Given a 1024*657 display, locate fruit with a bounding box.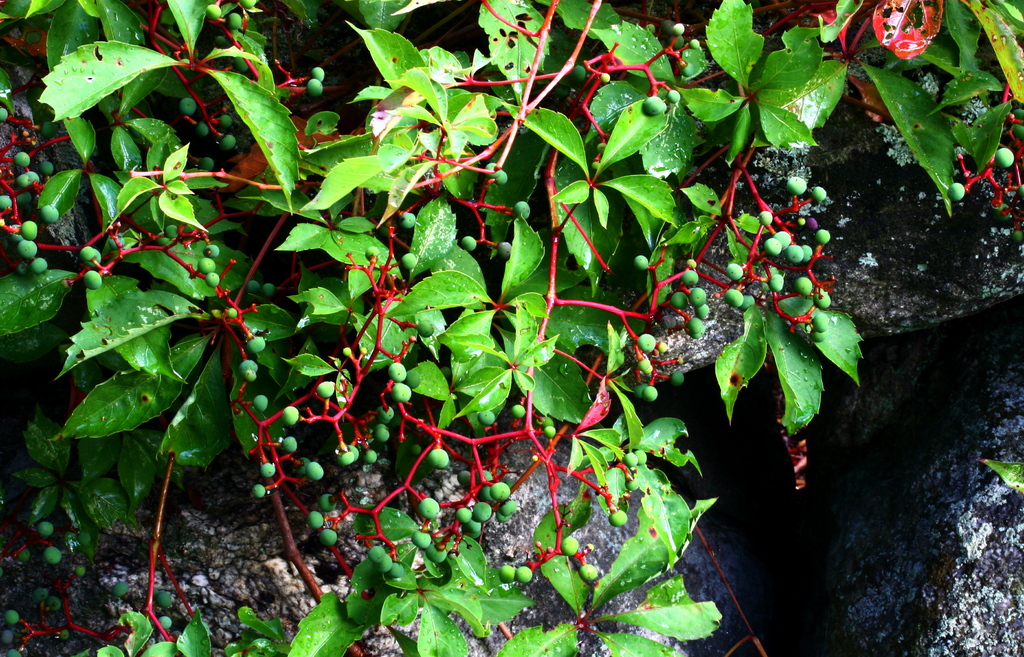
Located: locate(680, 63, 694, 78).
